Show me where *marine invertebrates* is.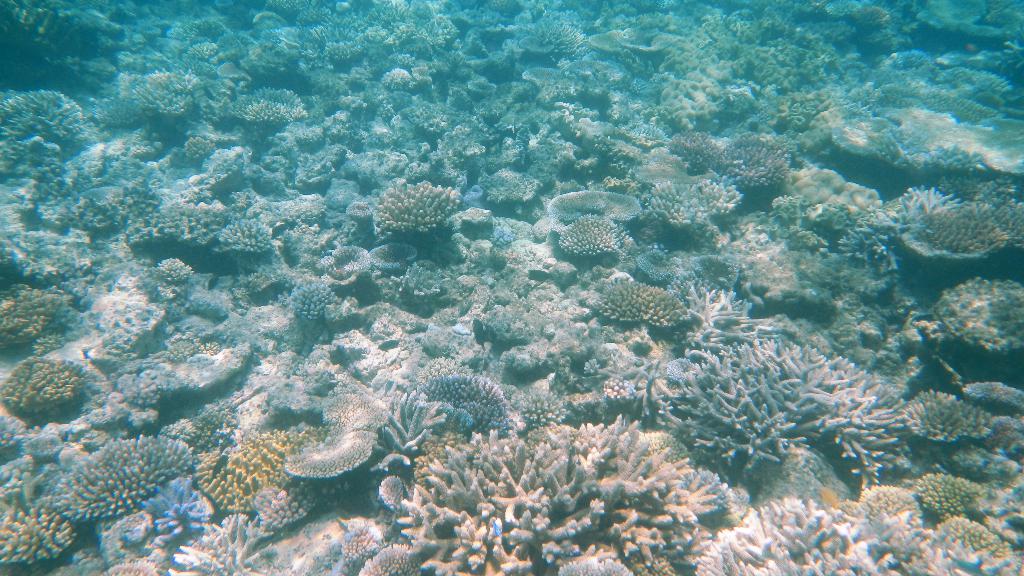
*marine invertebrates* is at {"x1": 766, "y1": 197, "x2": 884, "y2": 271}.
